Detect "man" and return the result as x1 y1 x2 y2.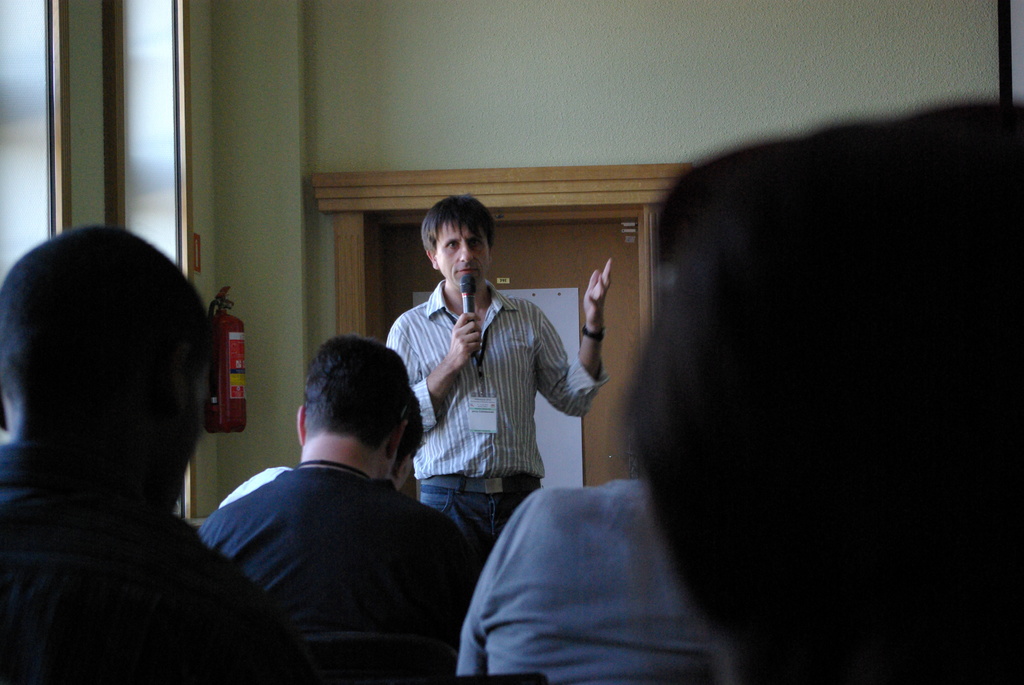
183 321 481 665.
